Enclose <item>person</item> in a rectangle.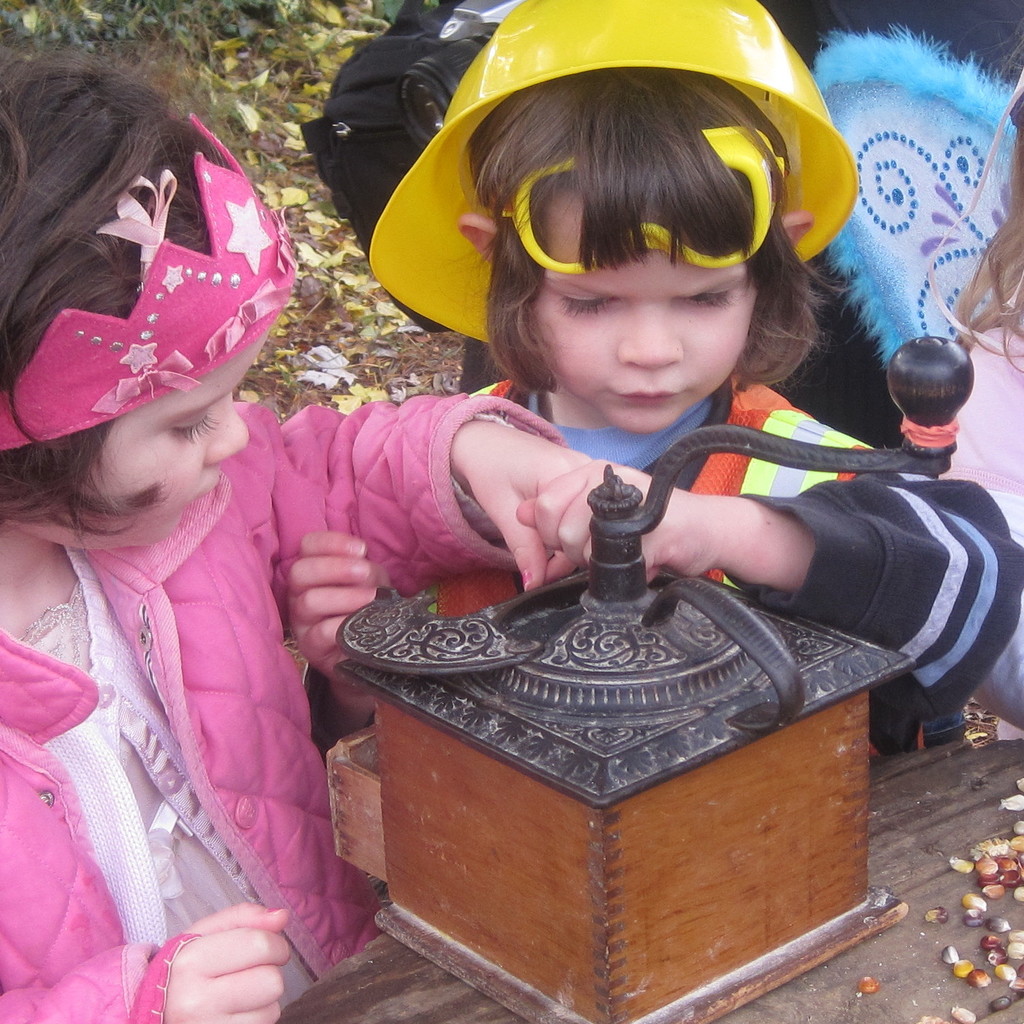
17:191:400:970.
